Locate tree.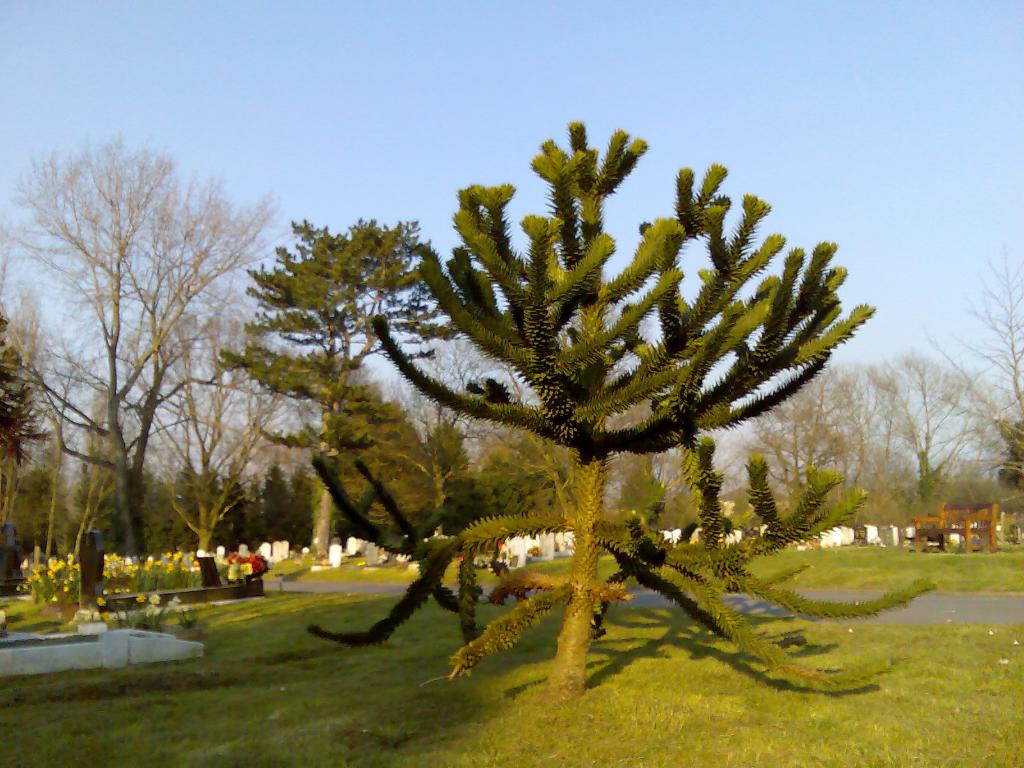
Bounding box: bbox(301, 115, 942, 709).
